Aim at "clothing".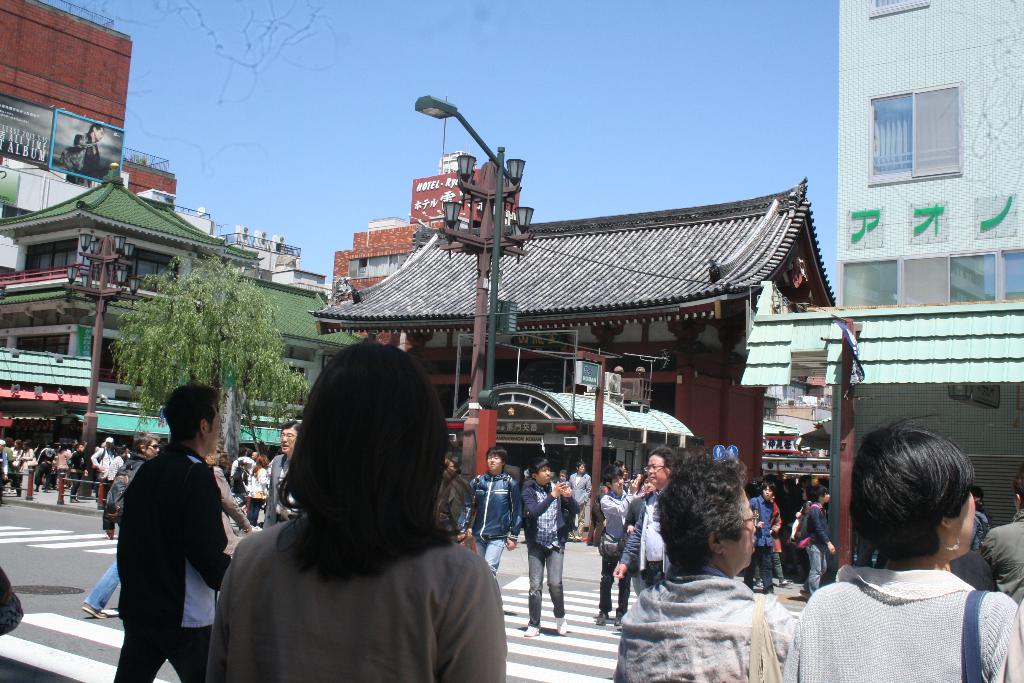
Aimed at 968/513/995/555.
